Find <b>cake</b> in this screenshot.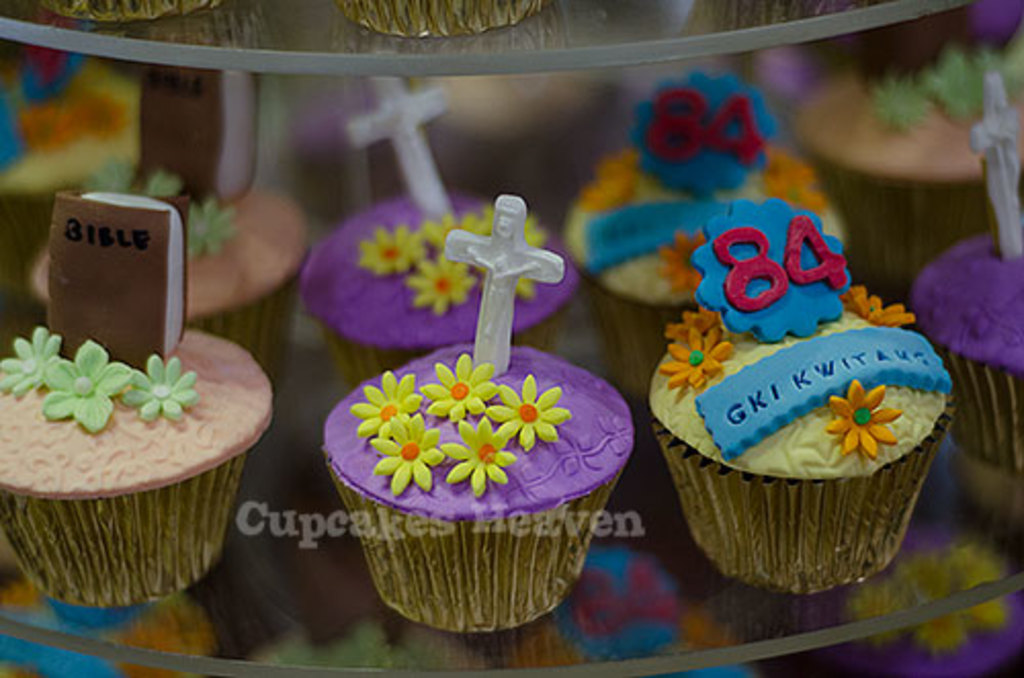
The bounding box for <b>cake</b> is 0 193 274 606.
